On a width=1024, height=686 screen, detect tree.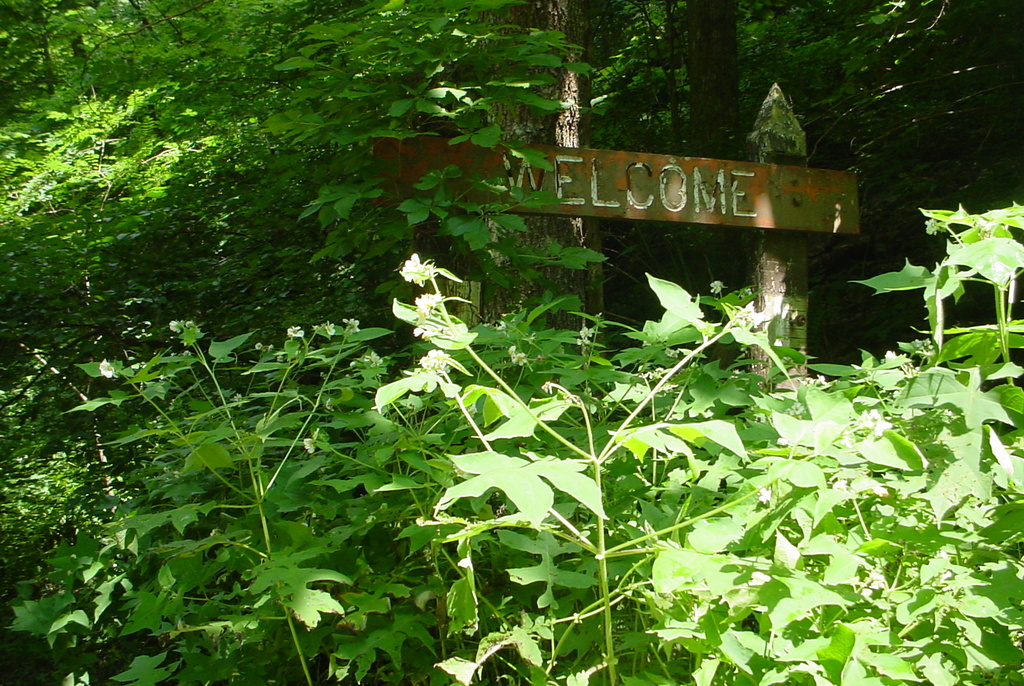
(0, 5, 1023, 685).
